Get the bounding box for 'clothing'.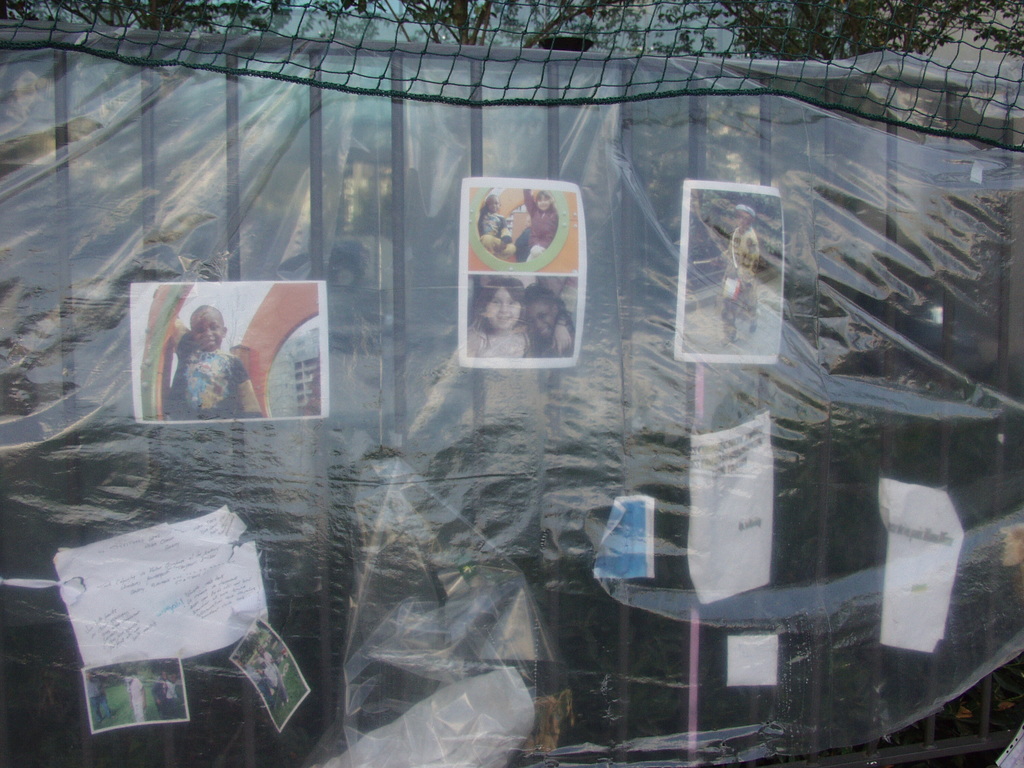
detection(134, 678, 144, 720).
